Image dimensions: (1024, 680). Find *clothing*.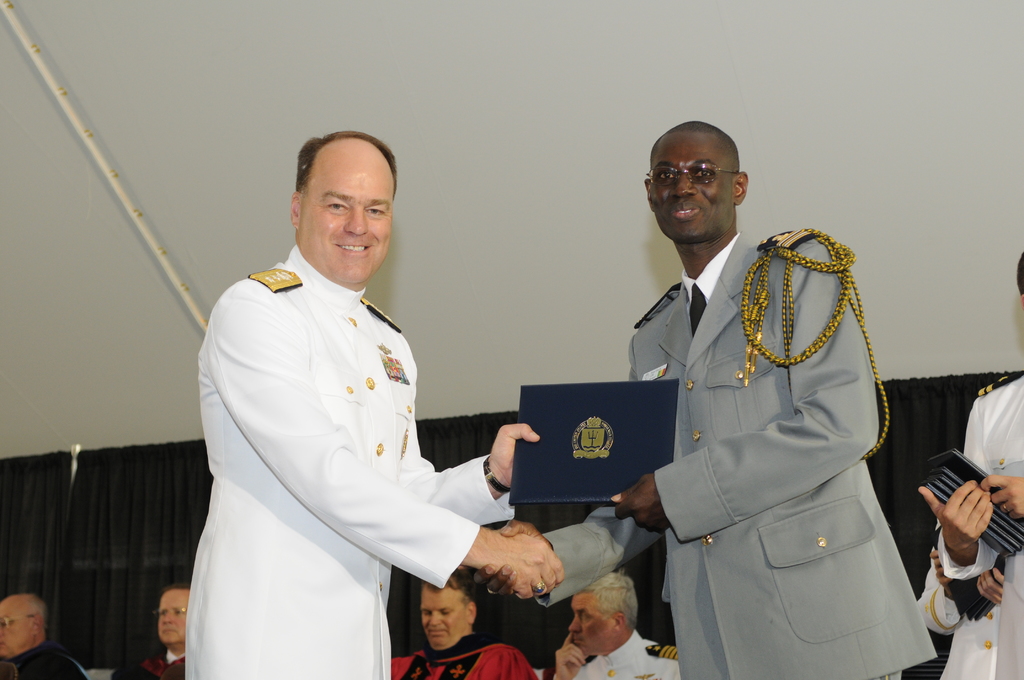
x1=388, y1=638, x2=532, y2=679.
